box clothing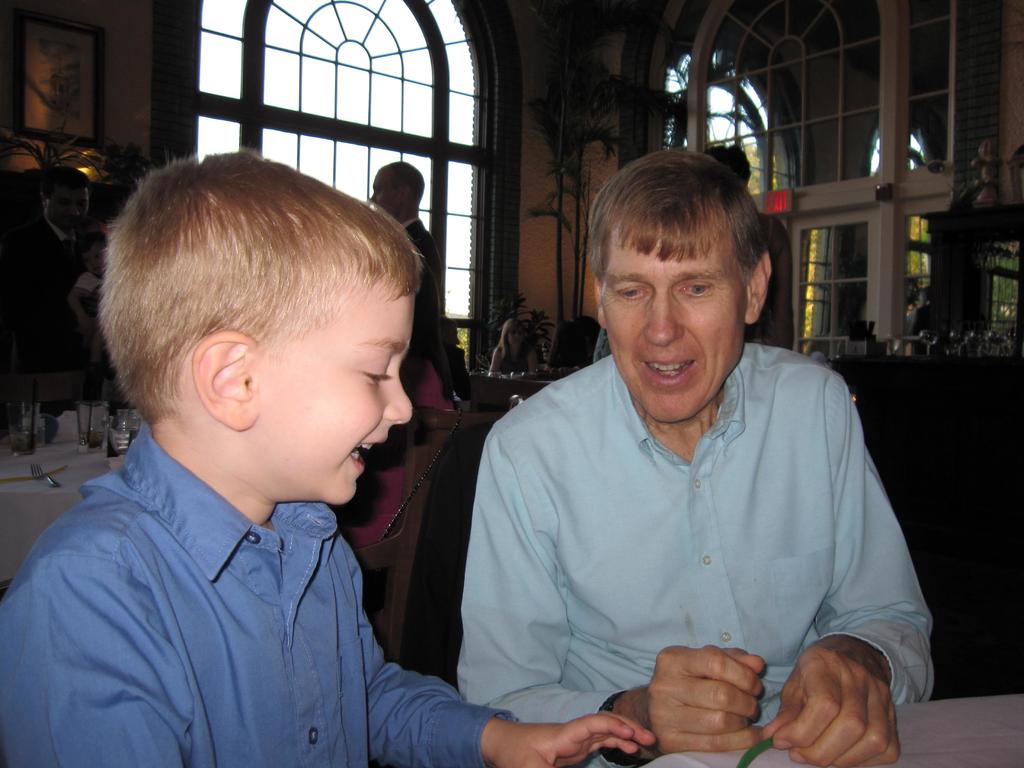
left=0, top=422, right=529, bottom=767
